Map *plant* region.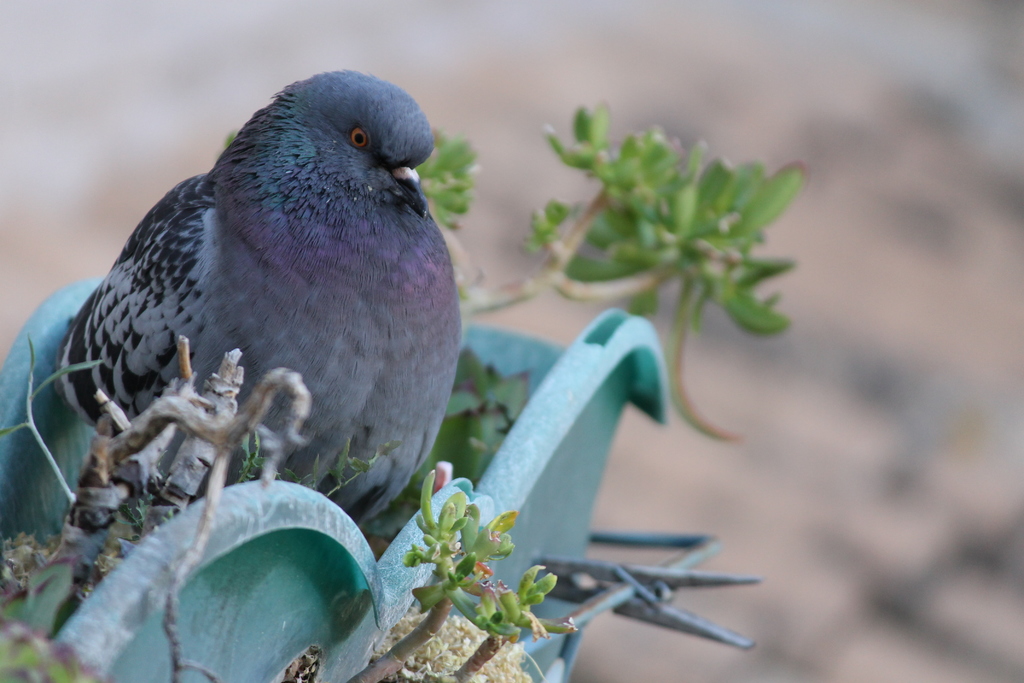
Mapped to rect(335, 464, 584, 682).
